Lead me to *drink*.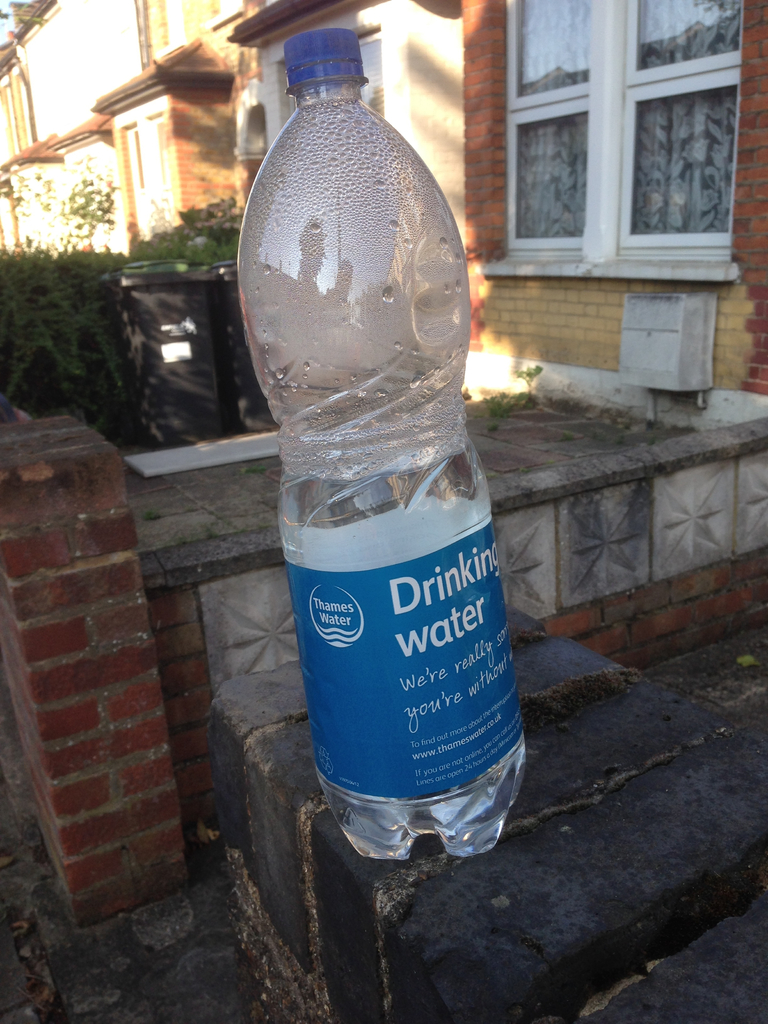
Lead to box(218, 44, 504, 700).
